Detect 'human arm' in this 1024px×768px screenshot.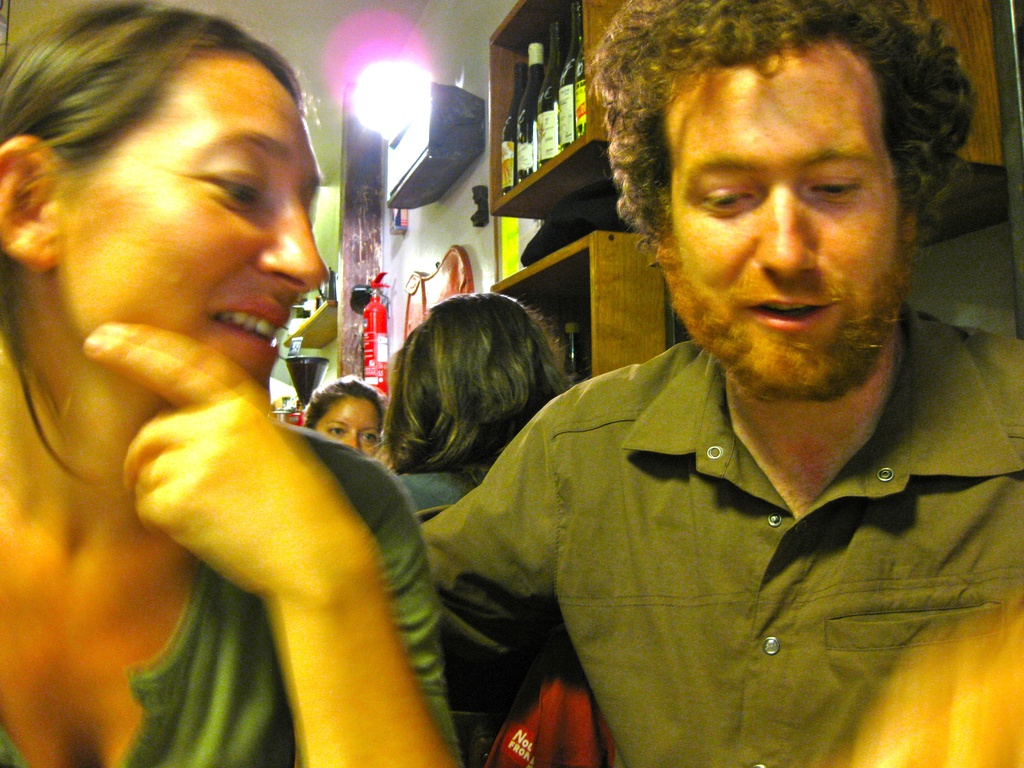
Detection: 124, 309, 453, 767.
